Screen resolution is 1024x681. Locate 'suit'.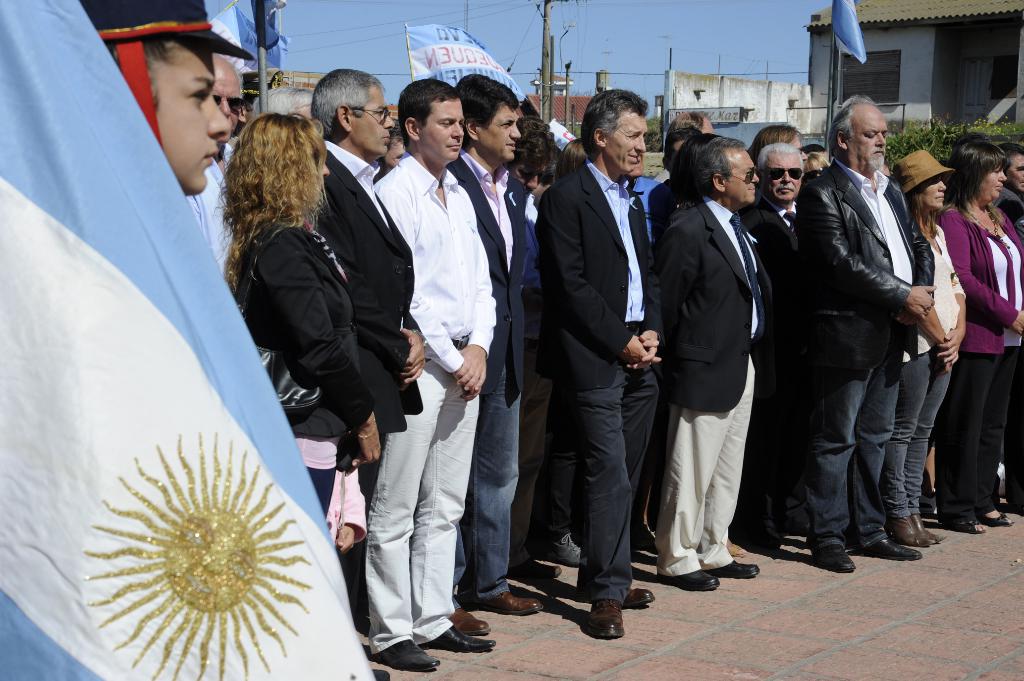
rect(657, 194, 766, 573).
